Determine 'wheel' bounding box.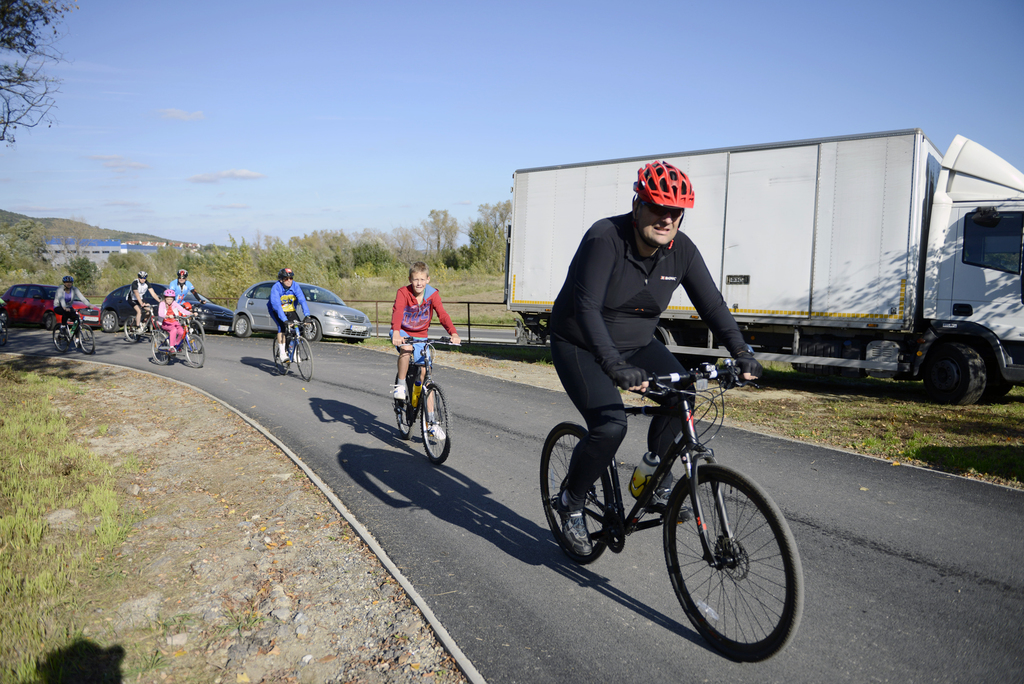
Determined: <box>540,423,614,564</box>.
